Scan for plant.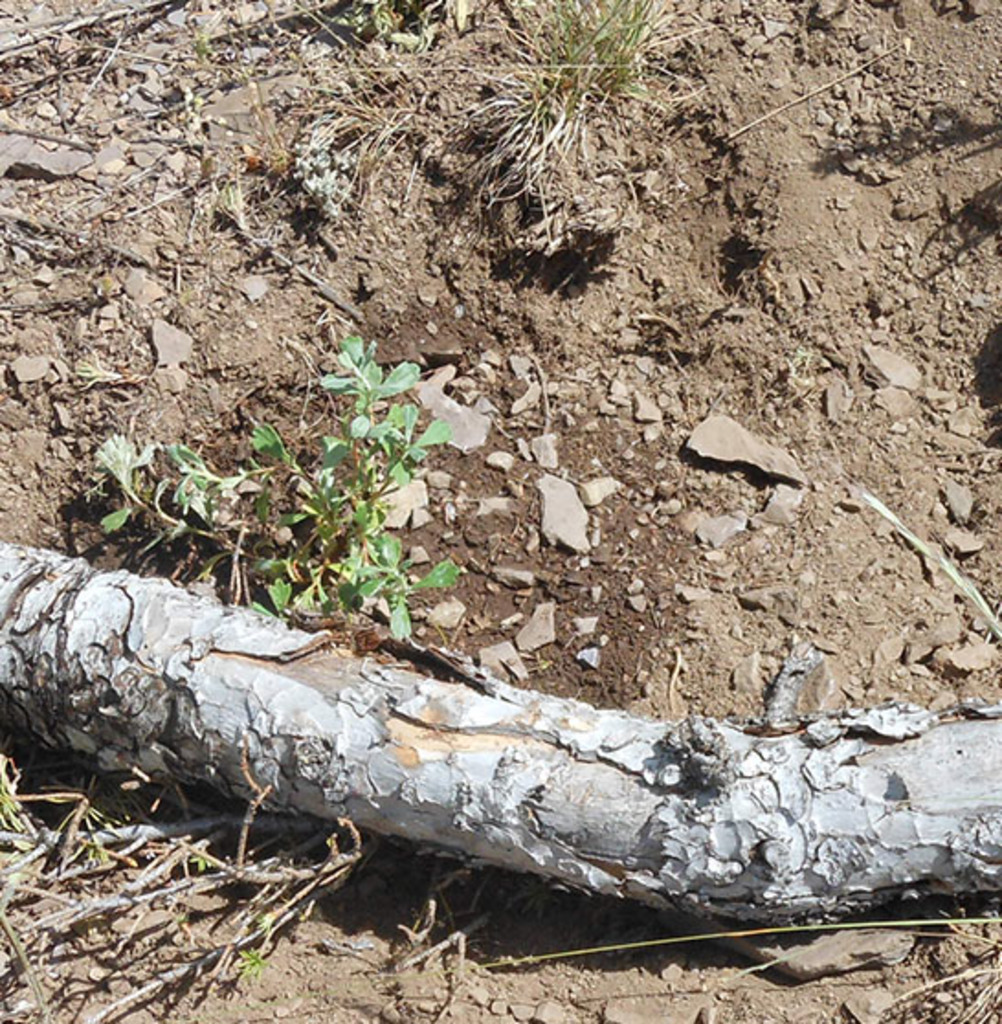
Scan result: (481,0,688,187).
